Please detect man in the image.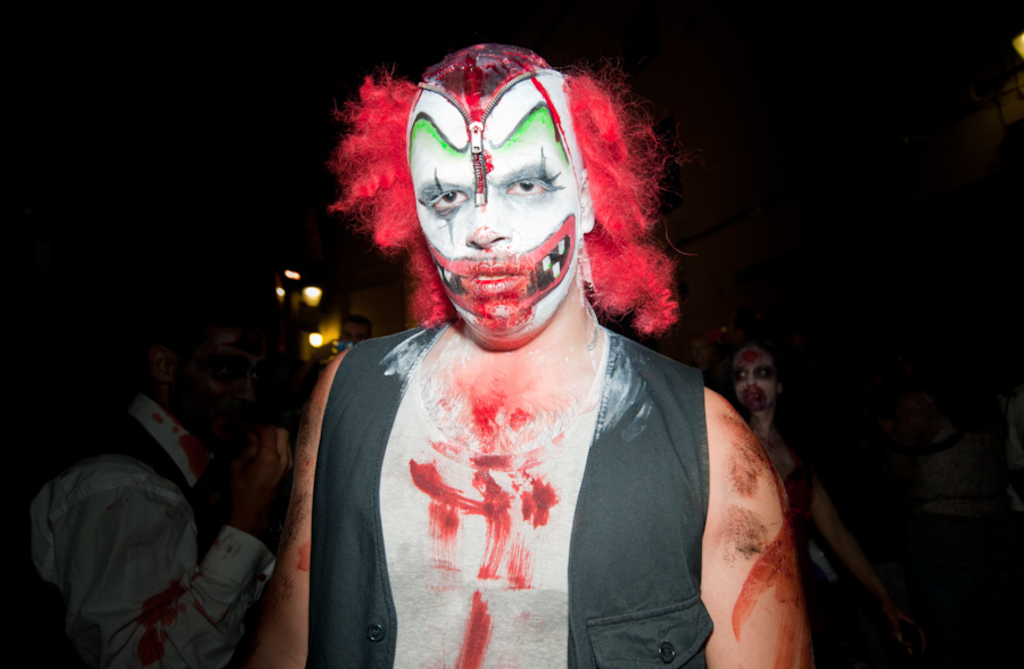
233/33/831/658.
